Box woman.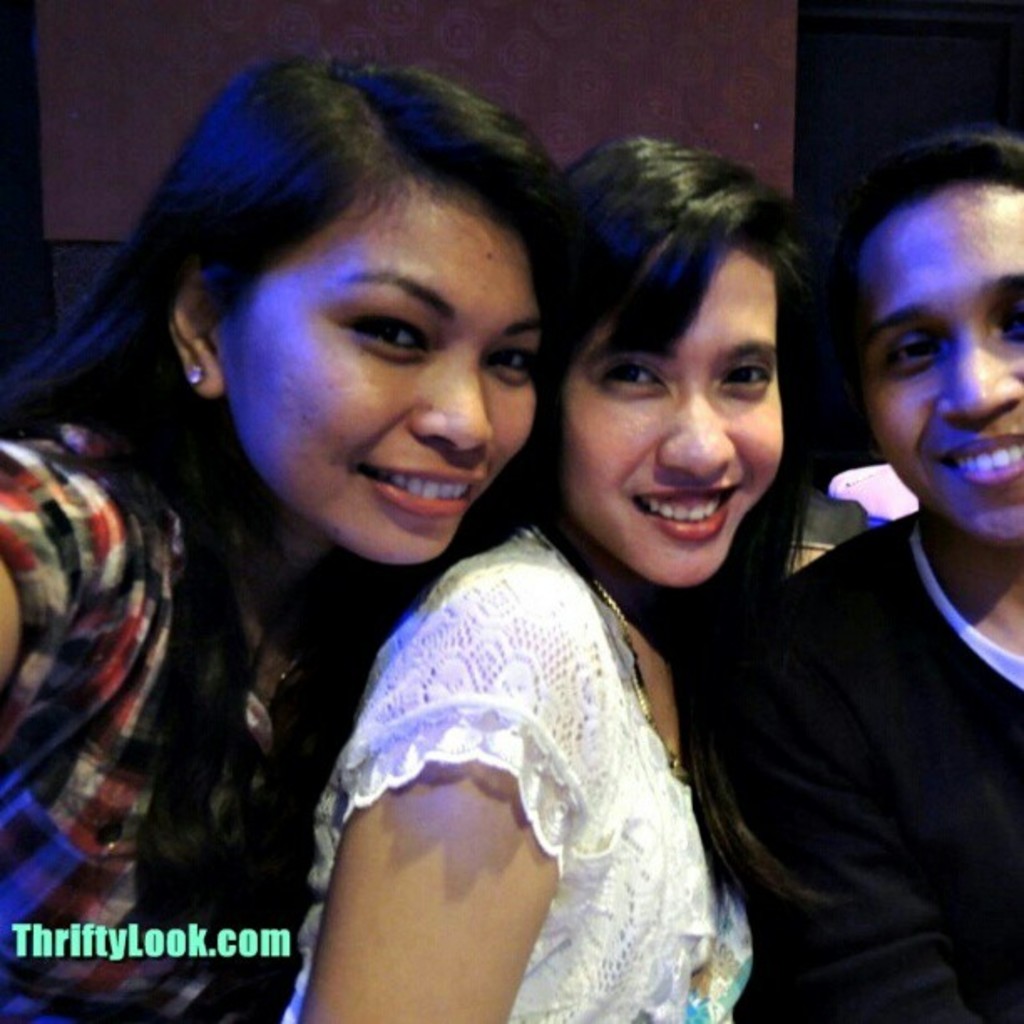
pyautogui.locateOnScreen(263, 132, 852, 1022).
